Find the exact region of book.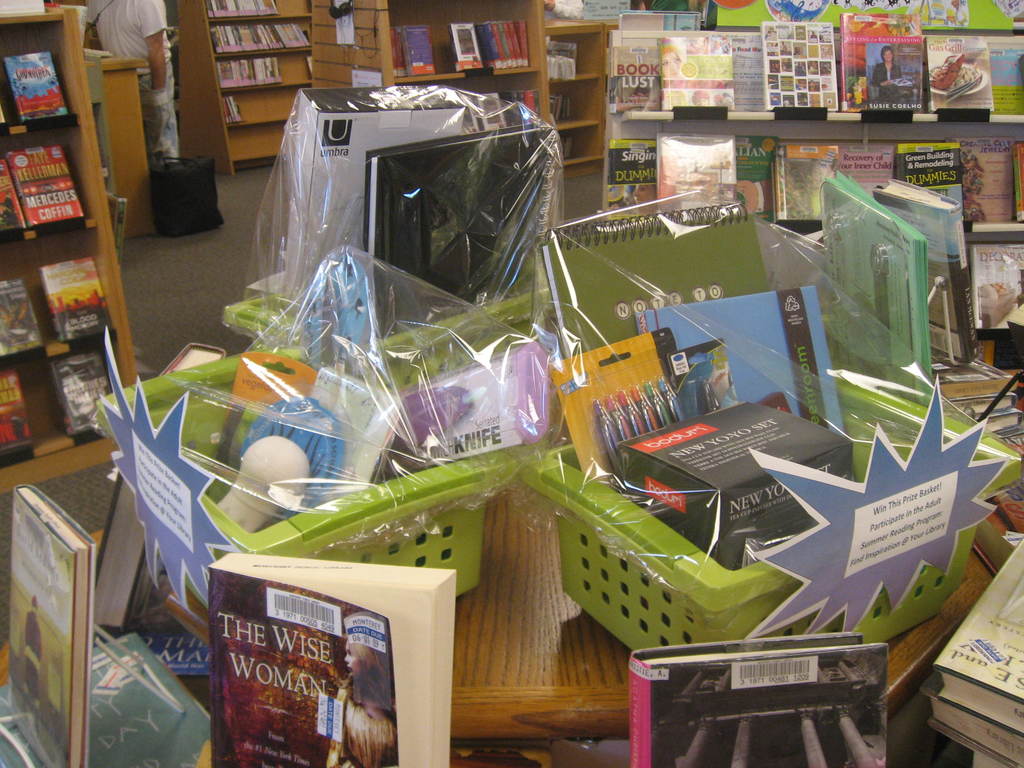
Exact region: x1=2, y1=49, x2=68, y2=122.
